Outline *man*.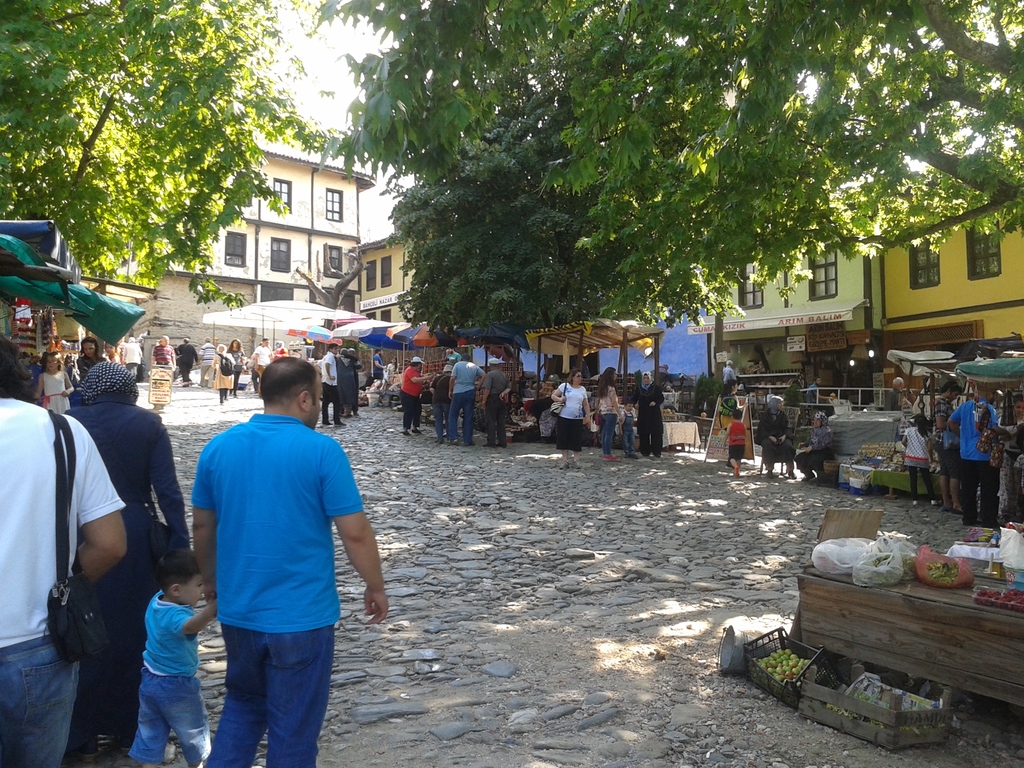
Outline: locate(930, 383, 959, 516).
